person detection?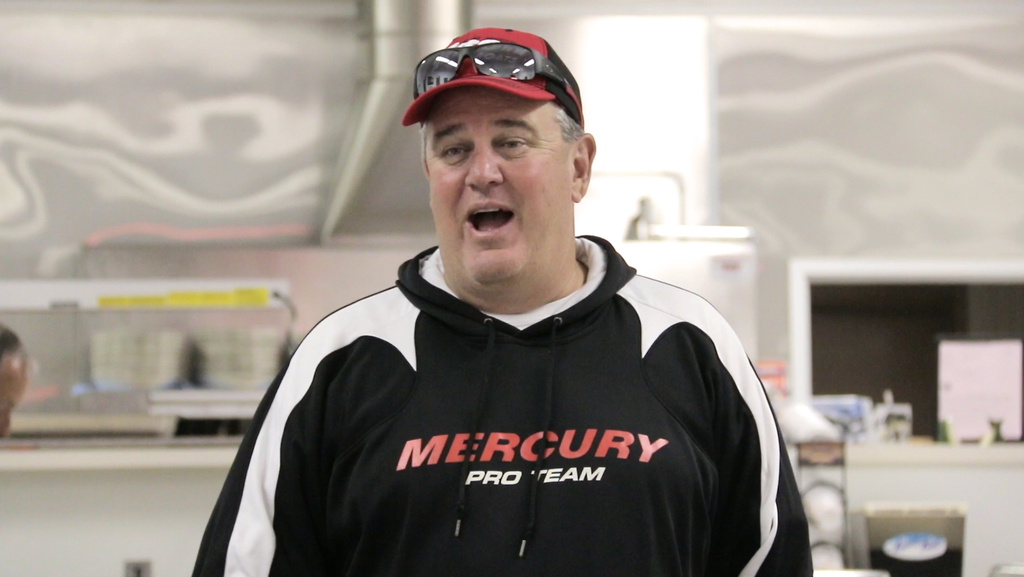
[248, 67, 851, 576]
